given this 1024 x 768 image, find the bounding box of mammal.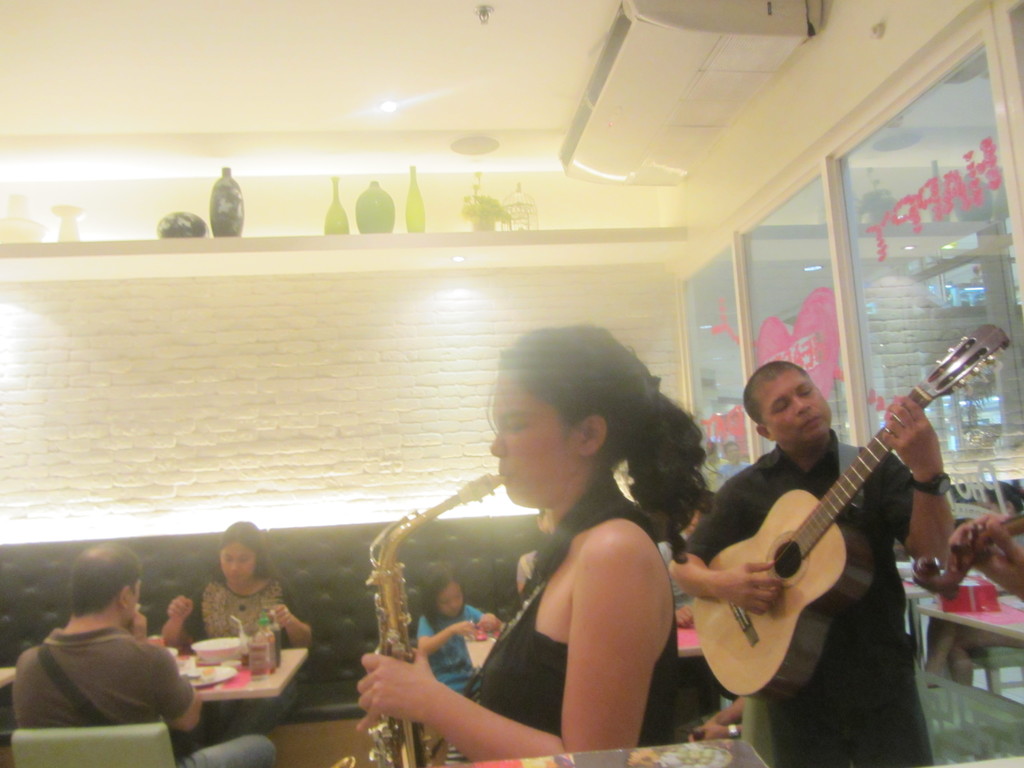
box(419, 562, 499, 696).
